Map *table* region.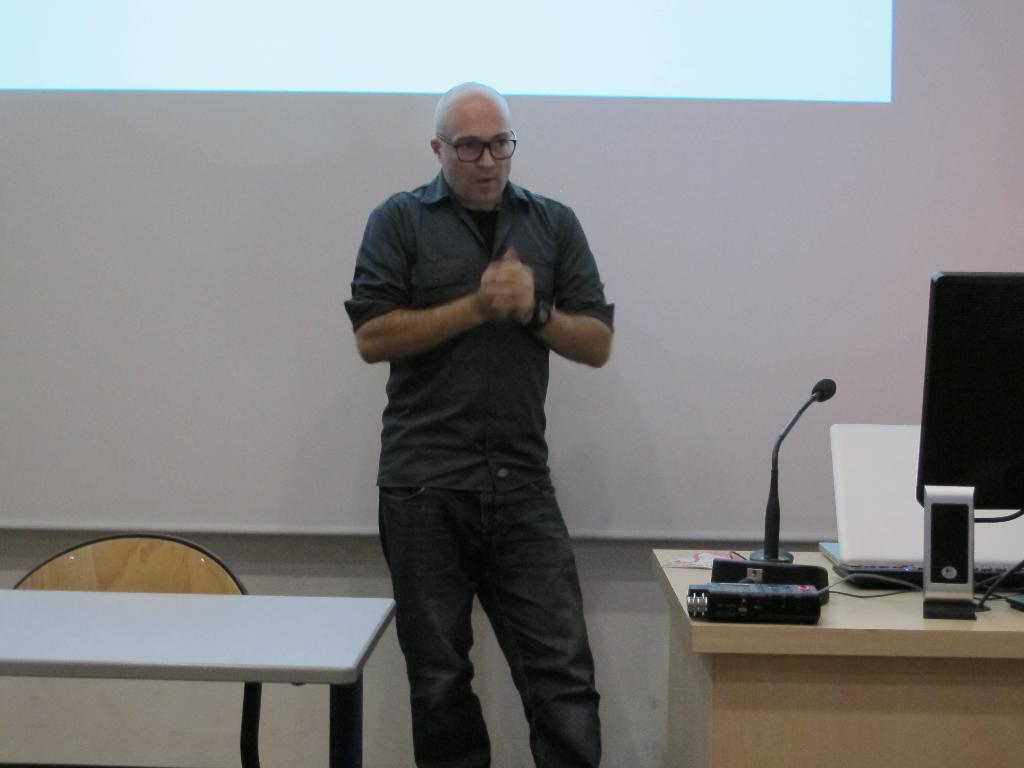
Mapped to [left=4, top=553, right=461, bottom=744].
